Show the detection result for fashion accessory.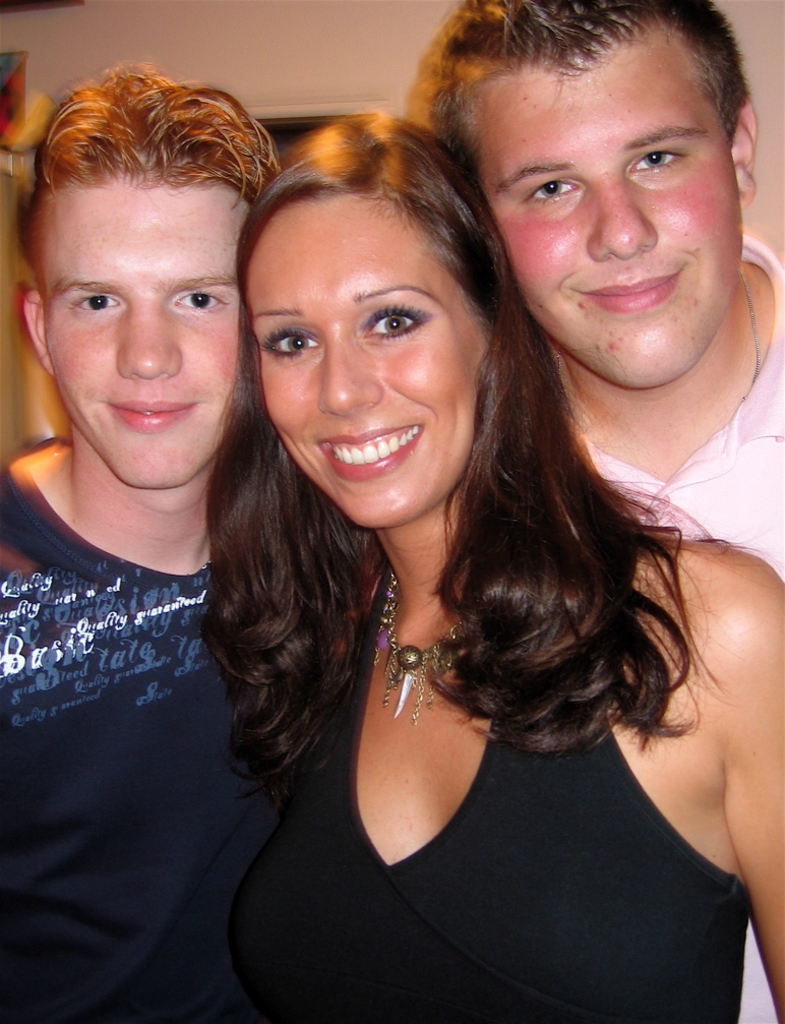
bbox=[370, 561, 470, 732].
